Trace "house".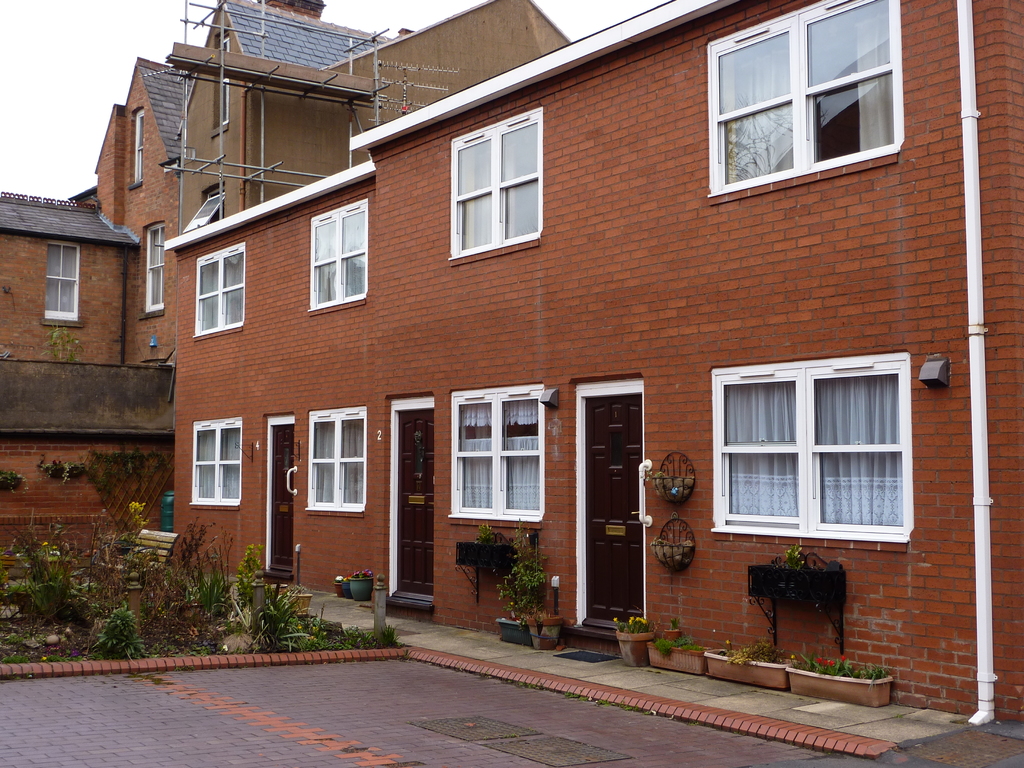
Traced to x1=0, y1=46, x2=189, y2=570.
